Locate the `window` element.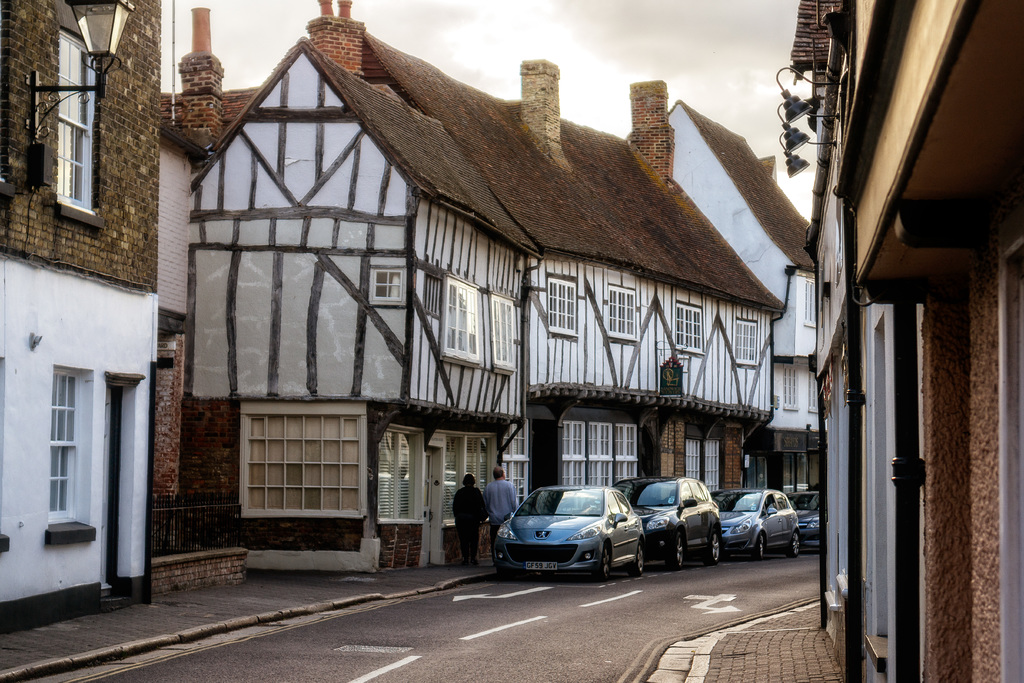
Element bbox: {"left": 239, "top": 404, "right": 367, "bottom": 522}.
